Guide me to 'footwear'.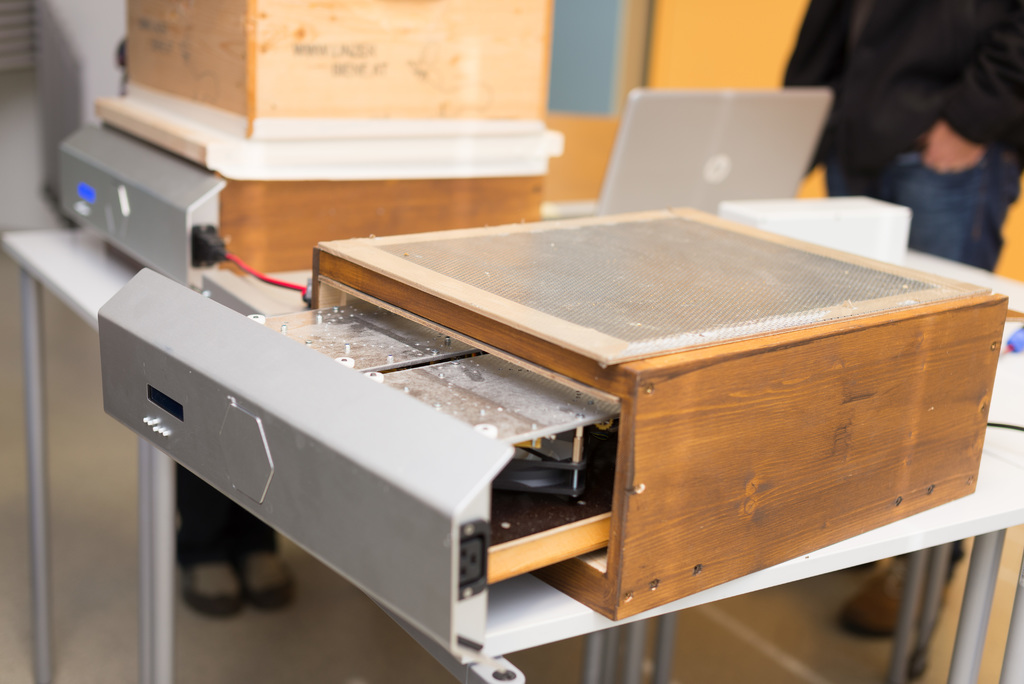
Guidance: Rect(238, 547, 297, 612).
